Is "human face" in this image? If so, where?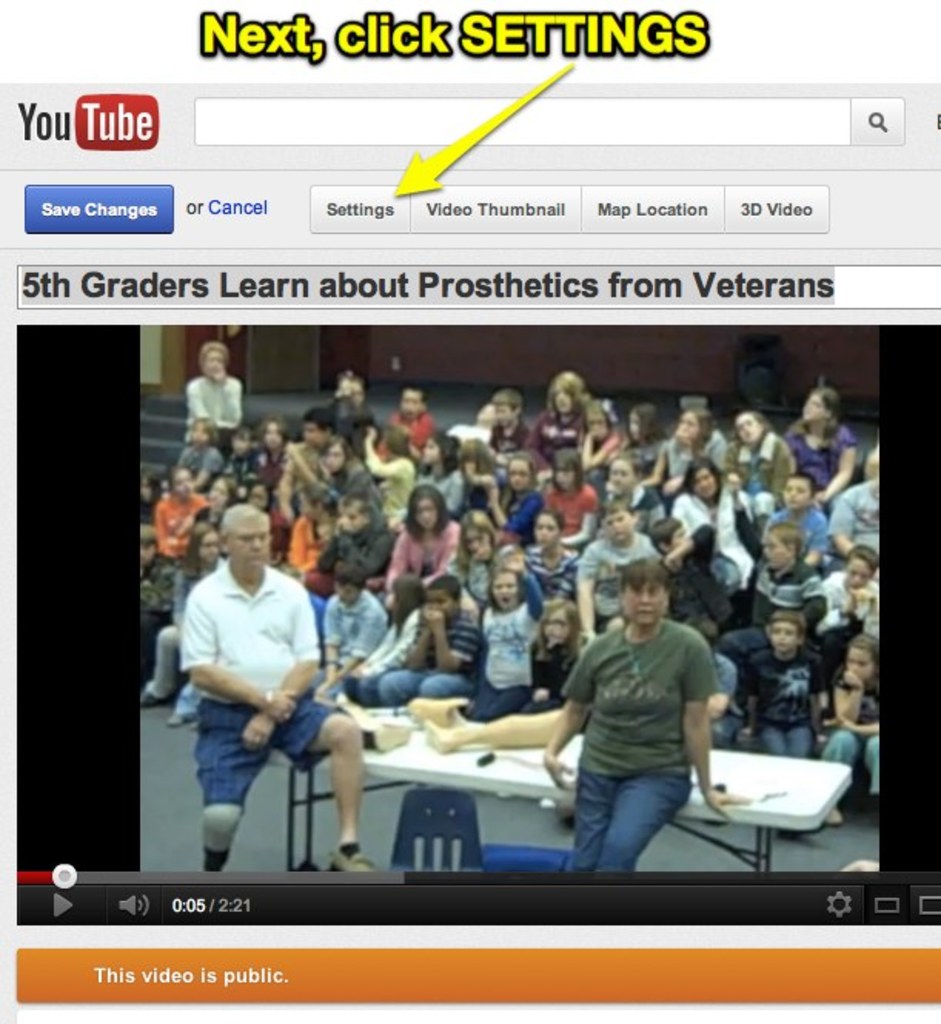
Yes, at 776,621,799,648.
